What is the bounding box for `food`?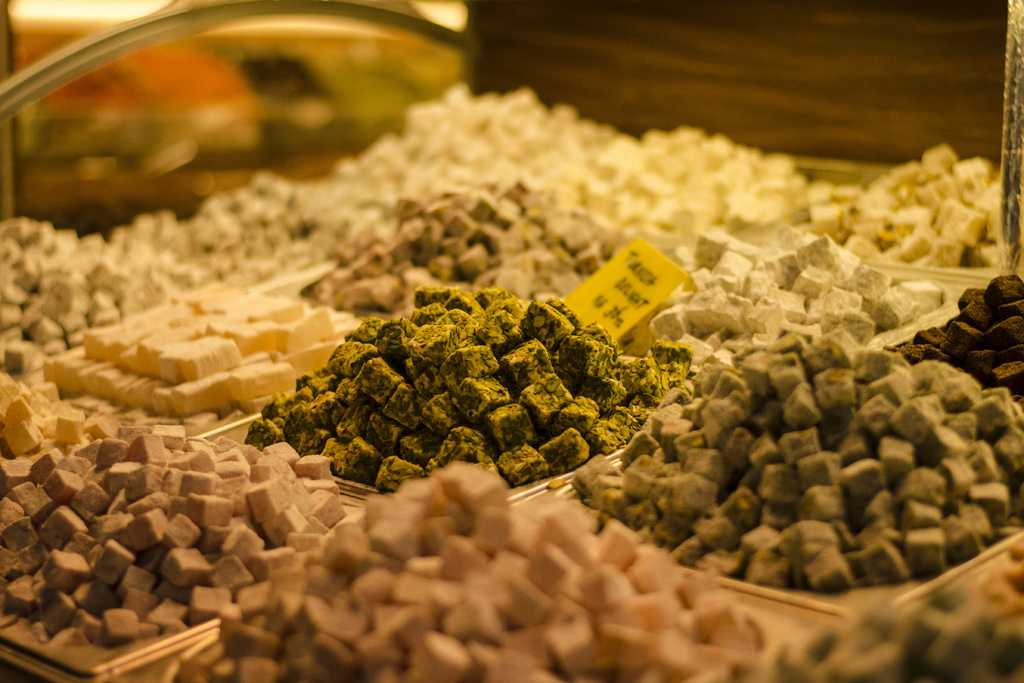
(x1=0, y1=78, x2=1023, y2=682).
